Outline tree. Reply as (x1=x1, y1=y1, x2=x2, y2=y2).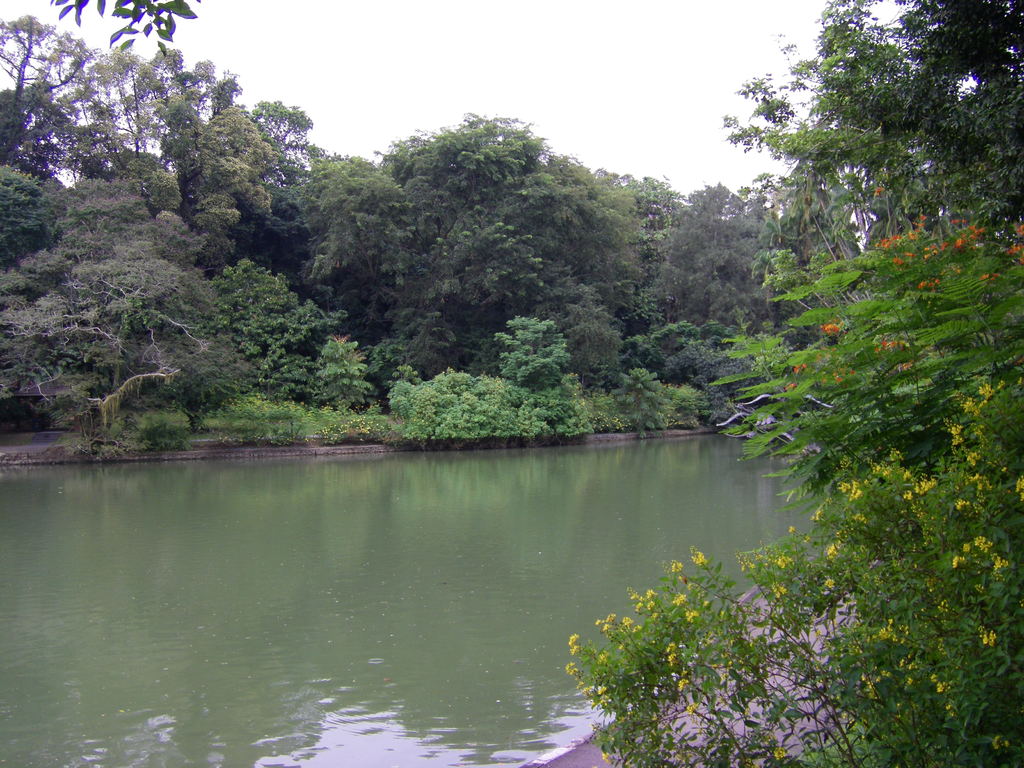
(x1=722, y1=0, x2=1023, y2=292).
